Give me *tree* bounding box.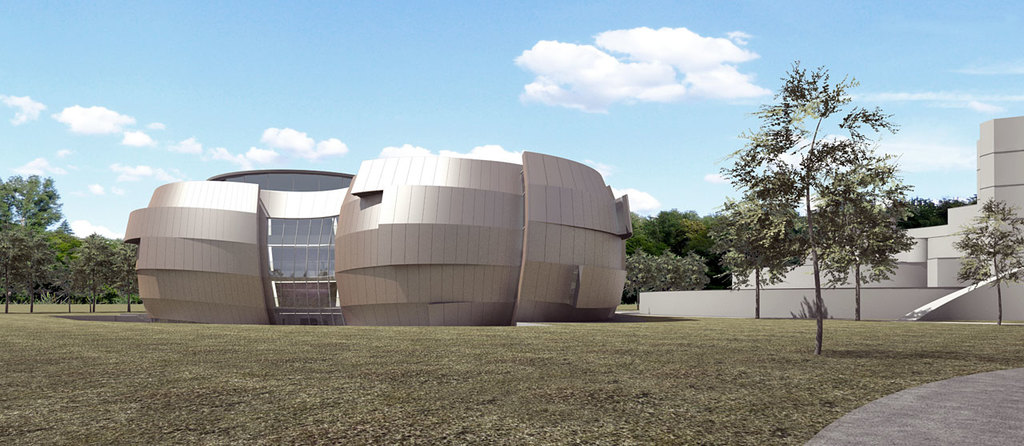
l=953, t=201, r=1023, b=329.
